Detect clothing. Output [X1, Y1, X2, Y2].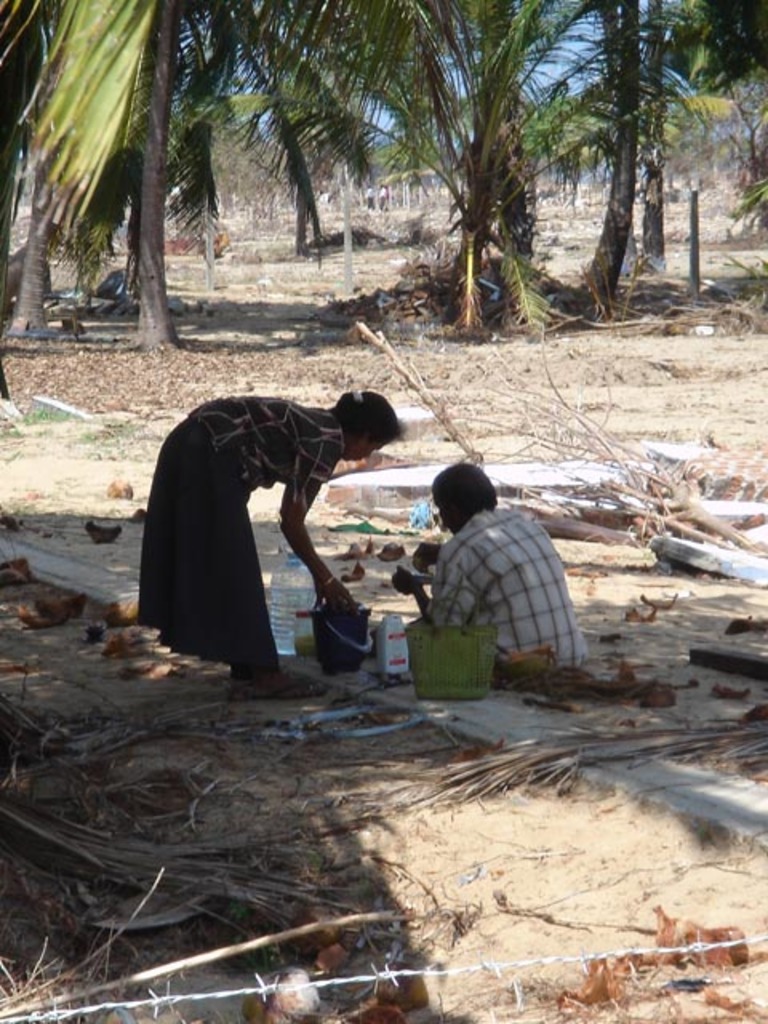
[106, 411, 341, 702].
